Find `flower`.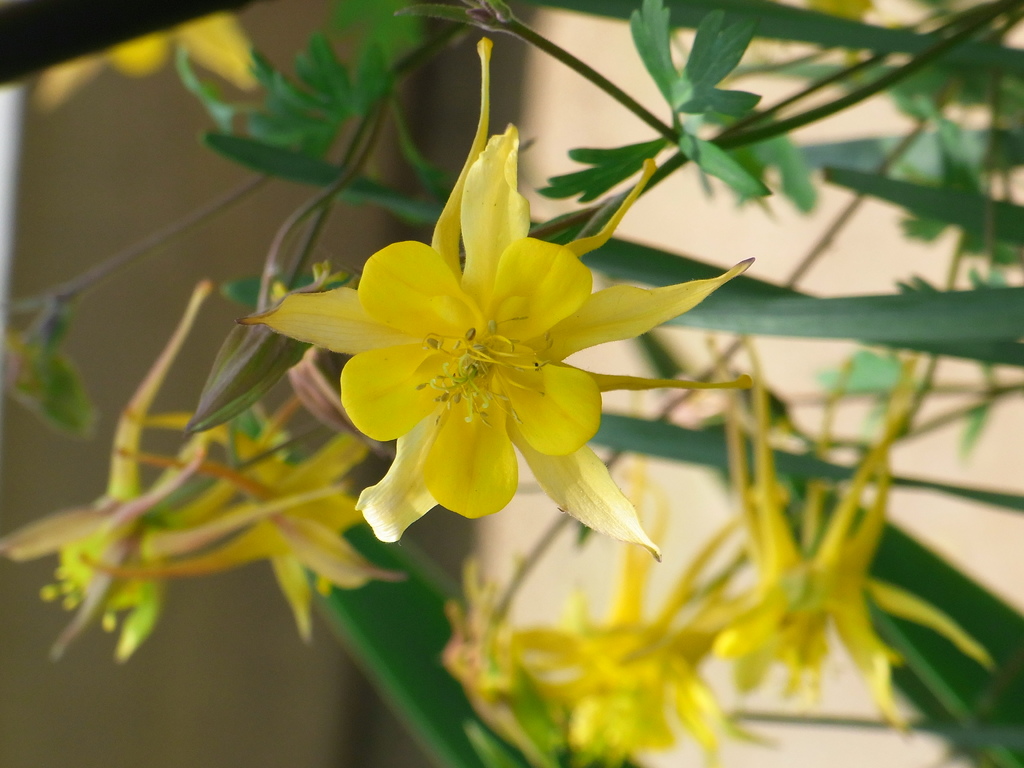
BBox(0, 282, 345, 659).
